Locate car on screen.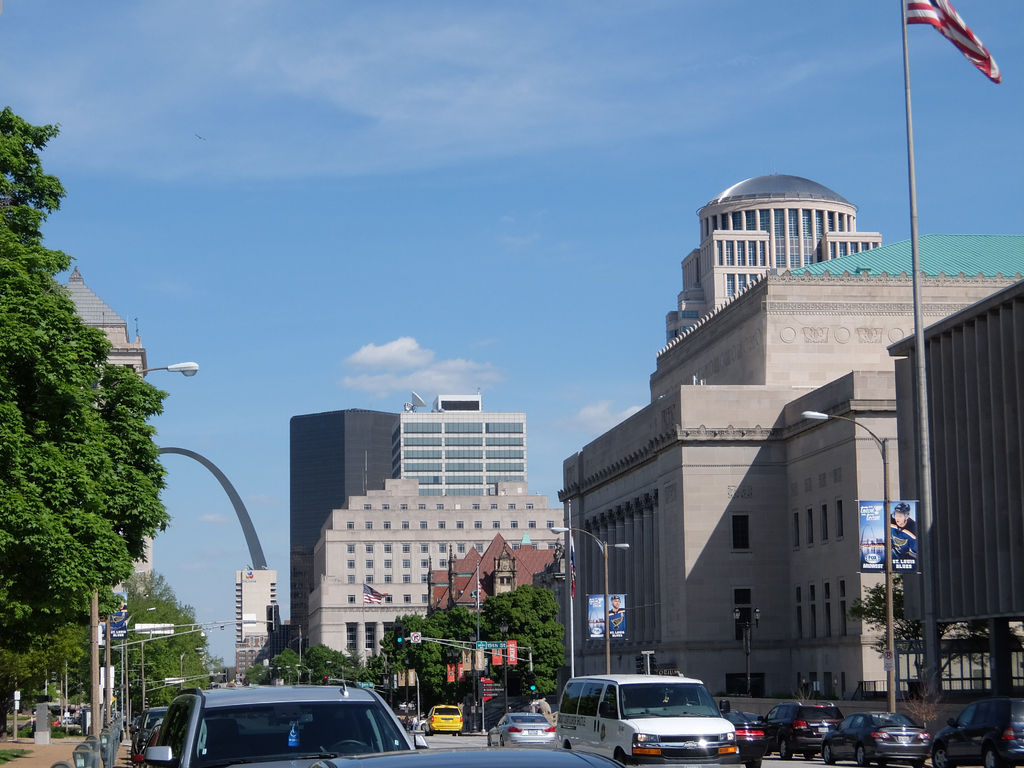
On screen at (left=321, top=748, right=638, bottom=767).
